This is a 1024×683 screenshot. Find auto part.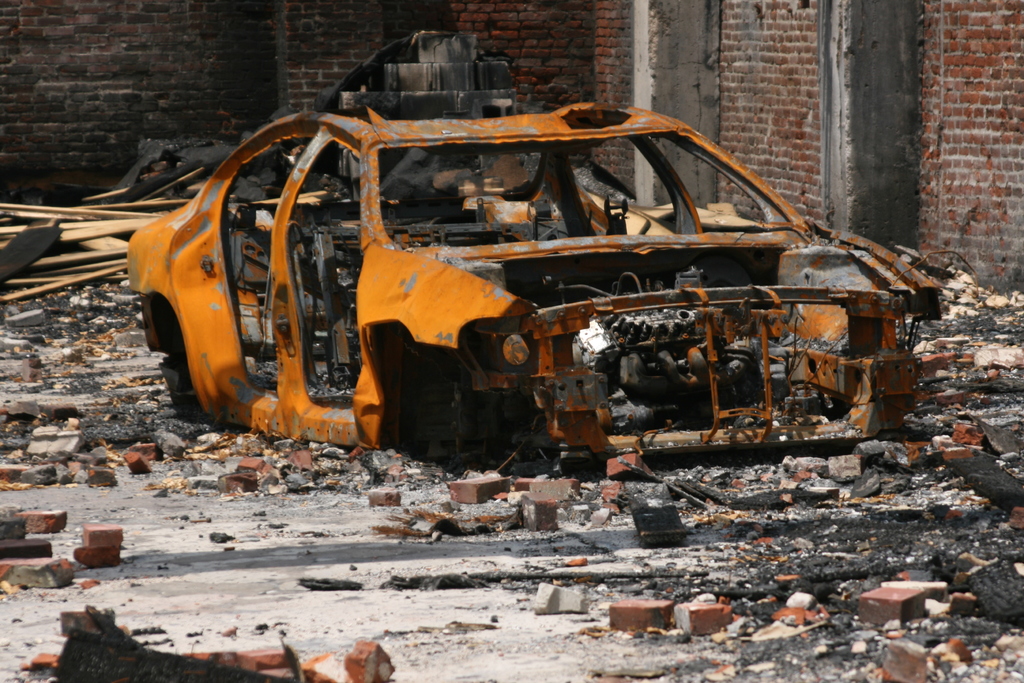
Bounding box: bbox=(573, 295, 771, 434).
